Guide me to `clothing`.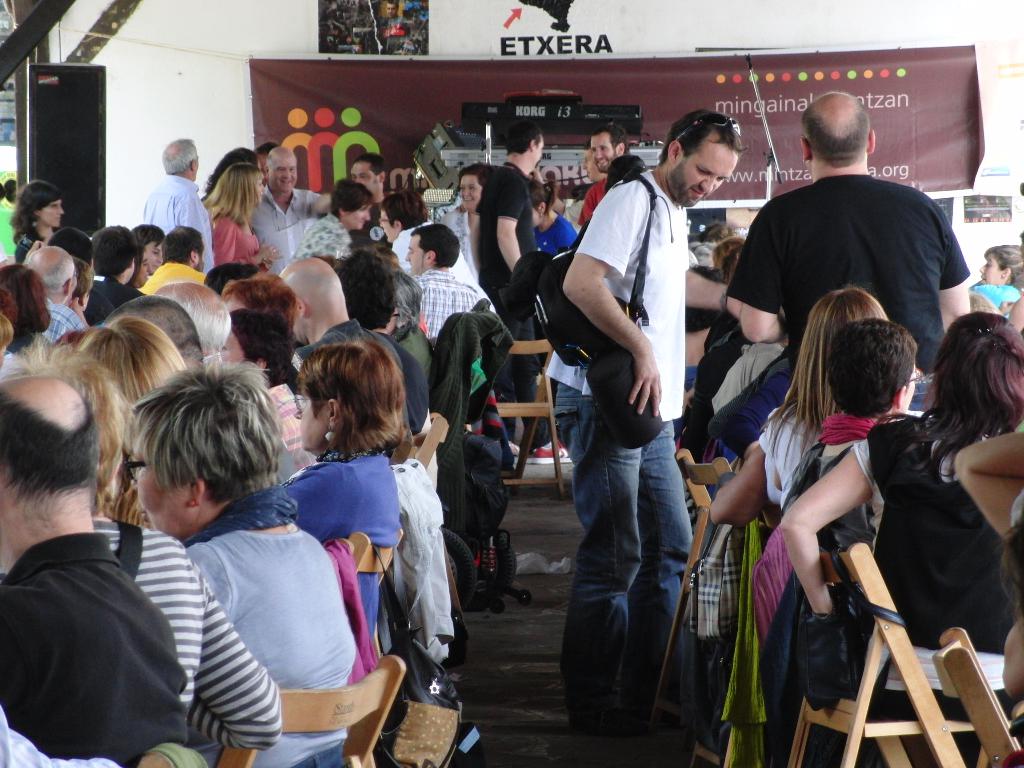
Guidance: (412, 266, 478, 336).
